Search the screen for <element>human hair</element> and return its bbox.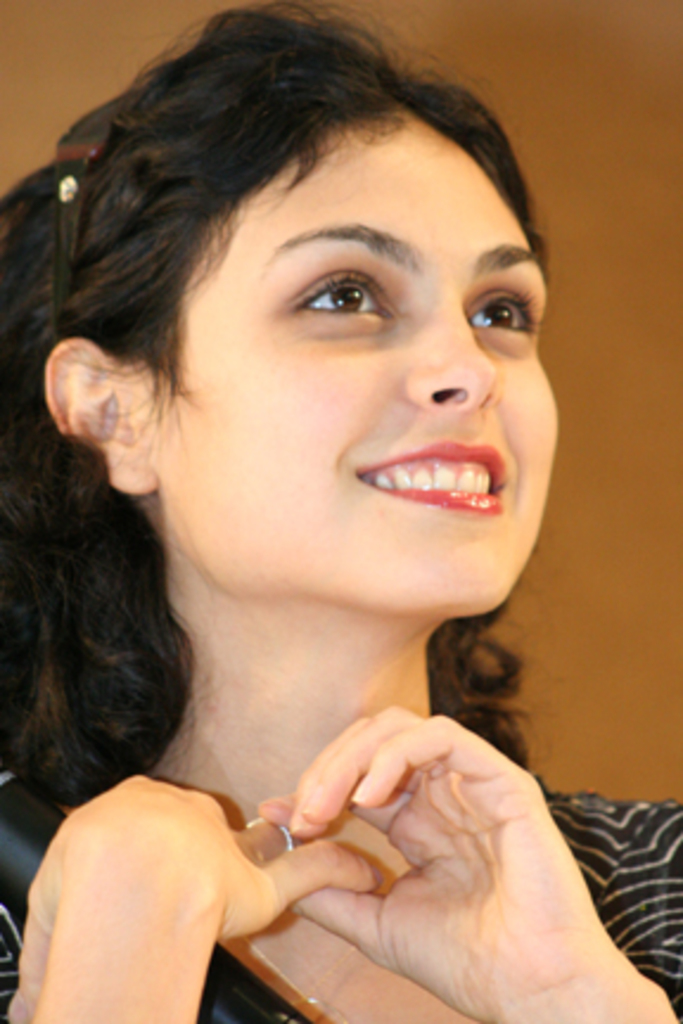
Found: {"left": 43, "top": 40, "right": 605, "bottom": 877}.
